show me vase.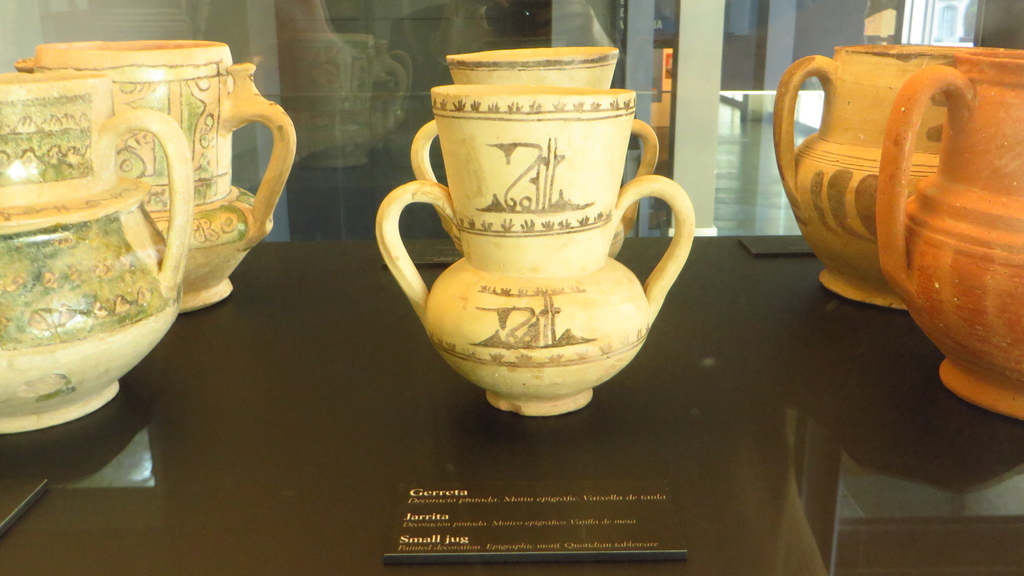
vase is here: 409, 45, 660, 257.
